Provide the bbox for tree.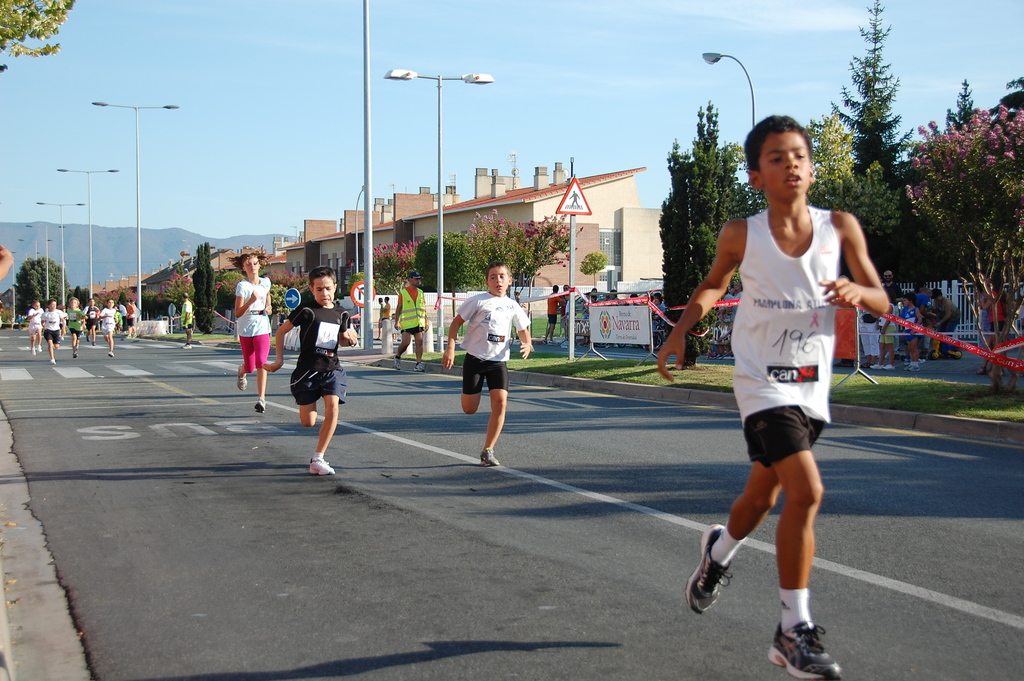
left=790, top=111, right=913, bottom=242.
